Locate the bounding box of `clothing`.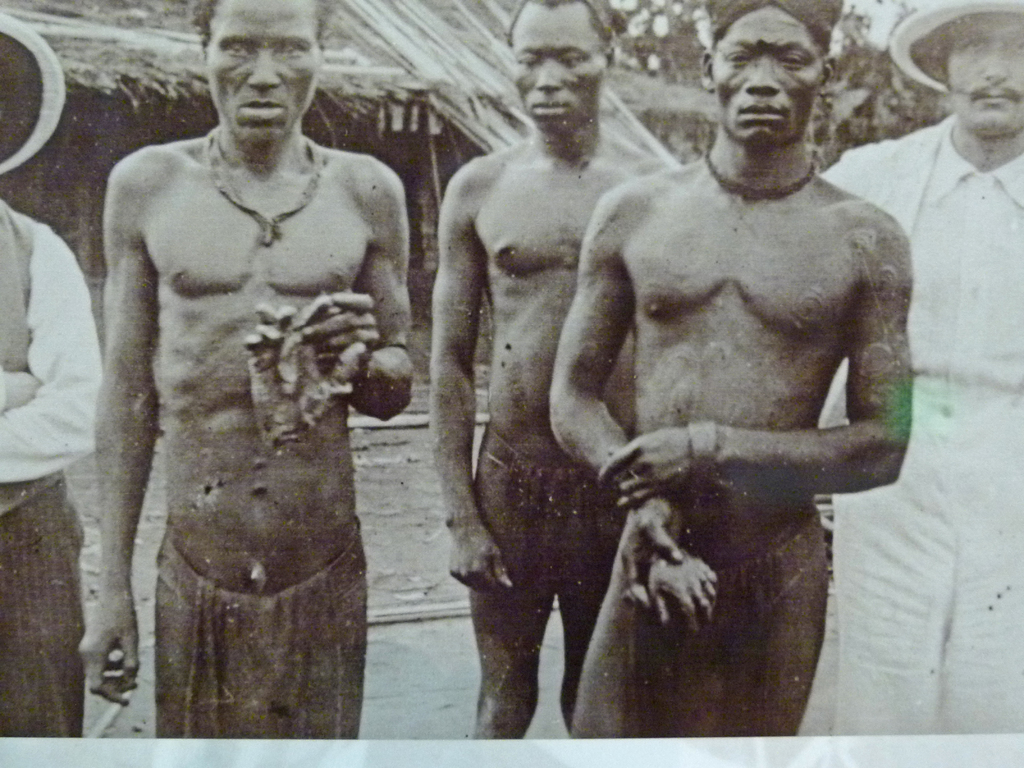
Bounding box: 461 421 631 609.
